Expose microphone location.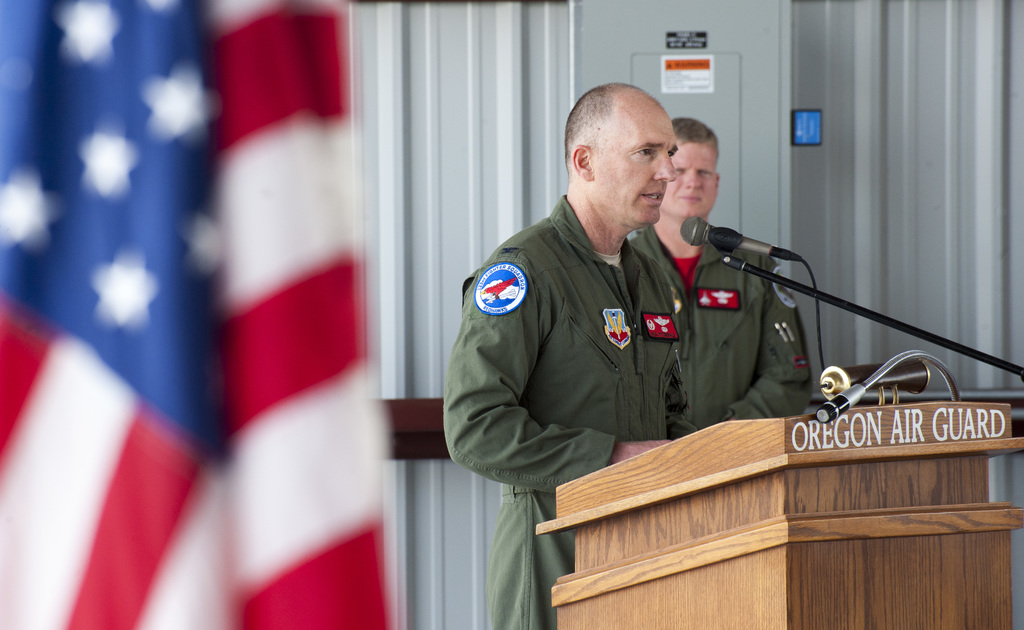
Exposed at rect(696, 217, 784, 266).
